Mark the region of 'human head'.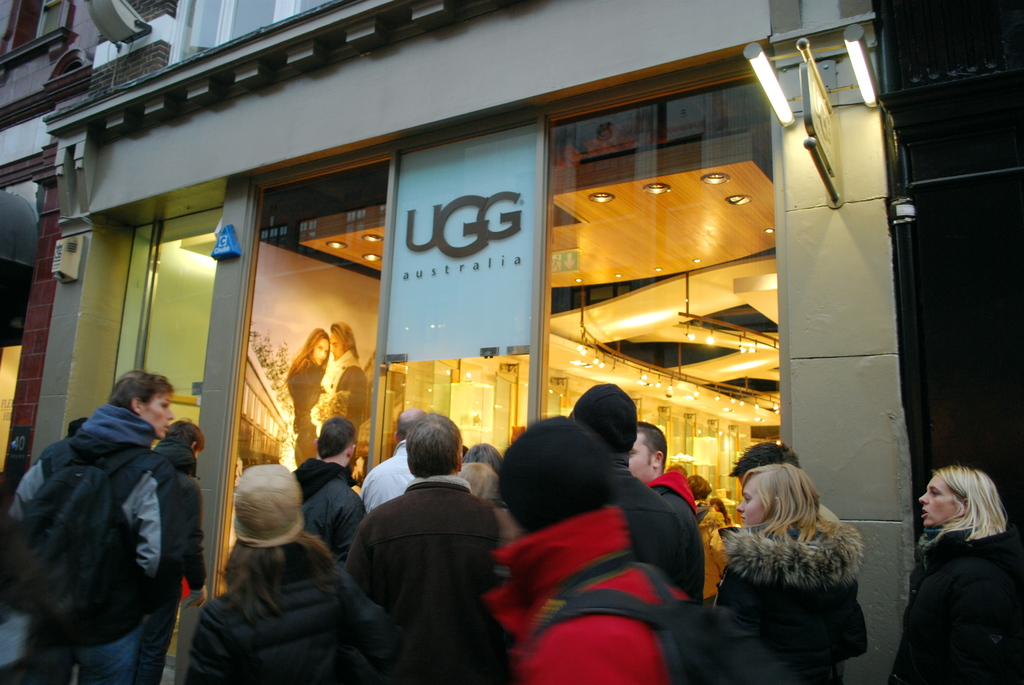
Region: BBox(735, 466, 817, 526).
